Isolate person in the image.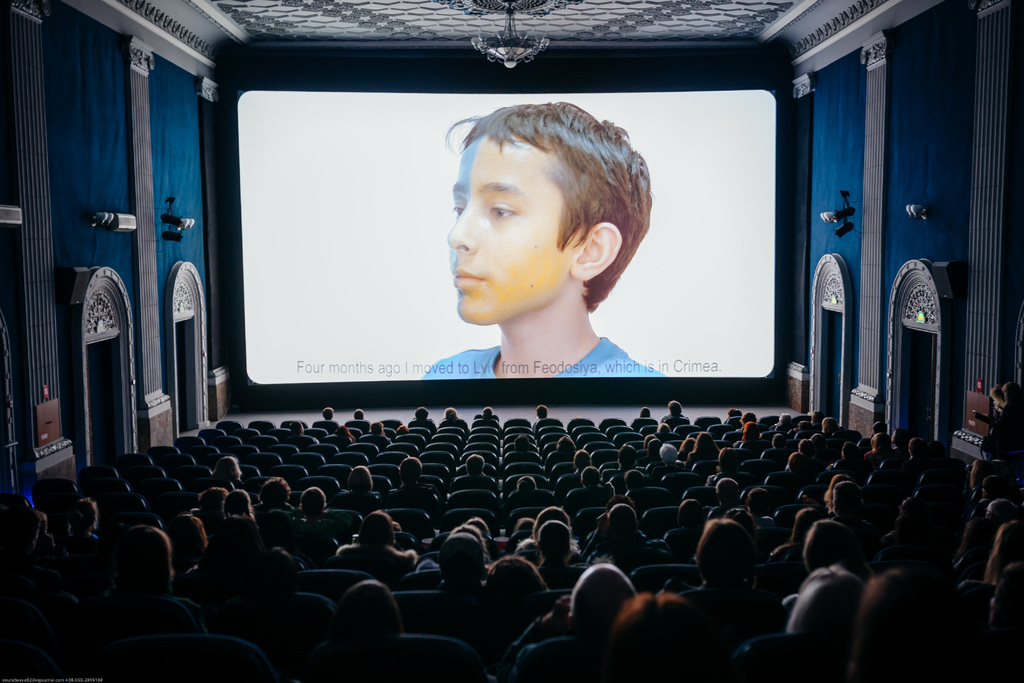
Isolated region: 904 440 931 472.
